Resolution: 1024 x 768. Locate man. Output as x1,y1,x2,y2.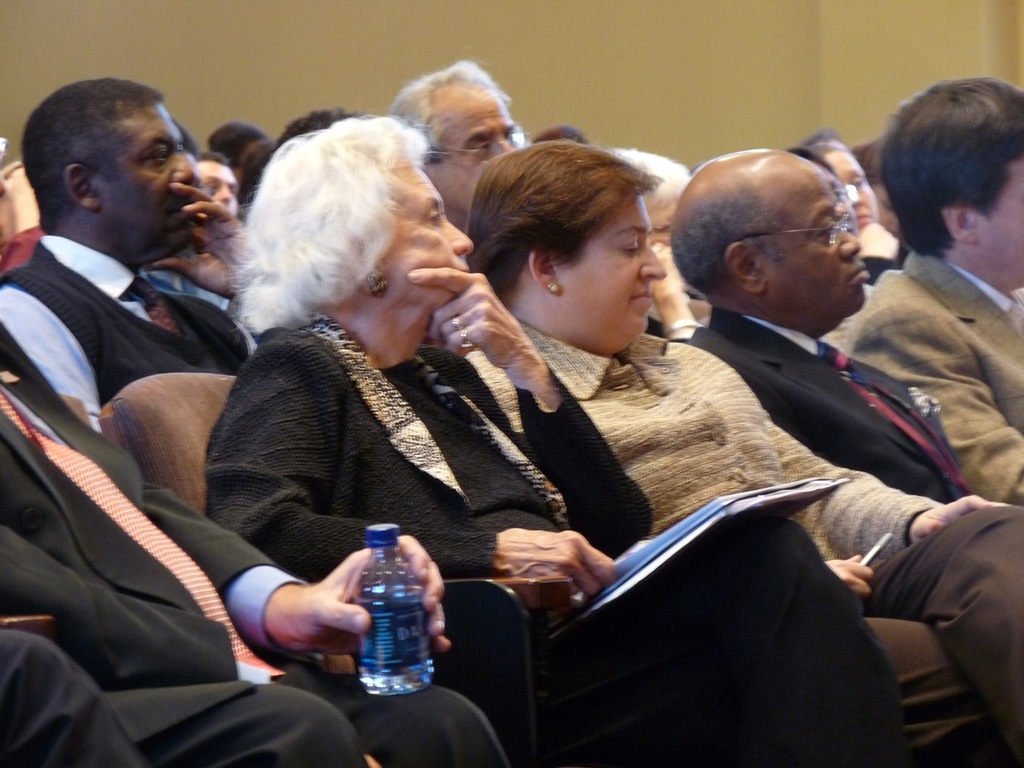
200,148,240,218.
